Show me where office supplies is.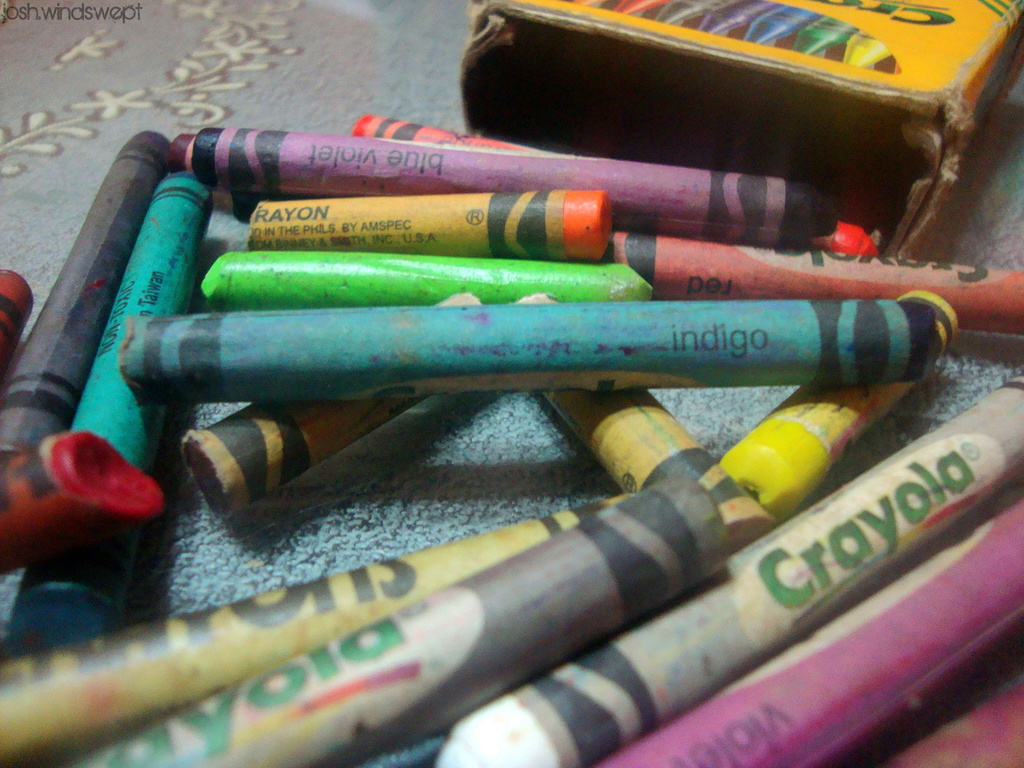
office supplies is at [left=0, top=429, right=169, bottom=569].
